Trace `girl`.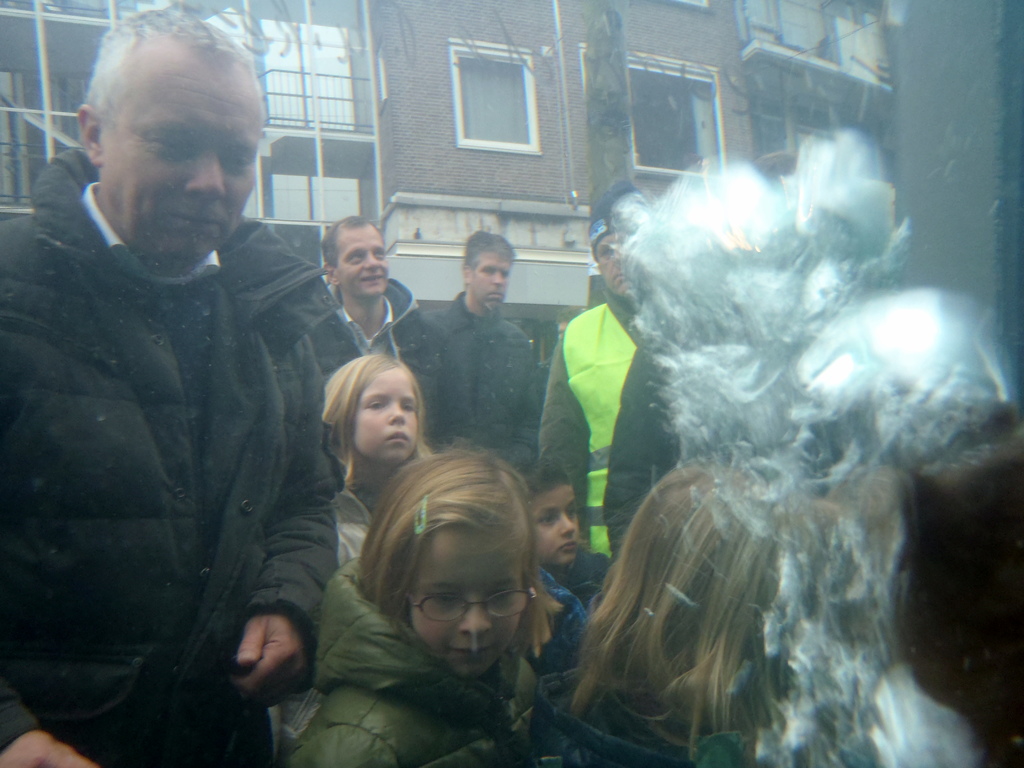
Traced to <bbox>286, 438, 553, 767</bbox>.
